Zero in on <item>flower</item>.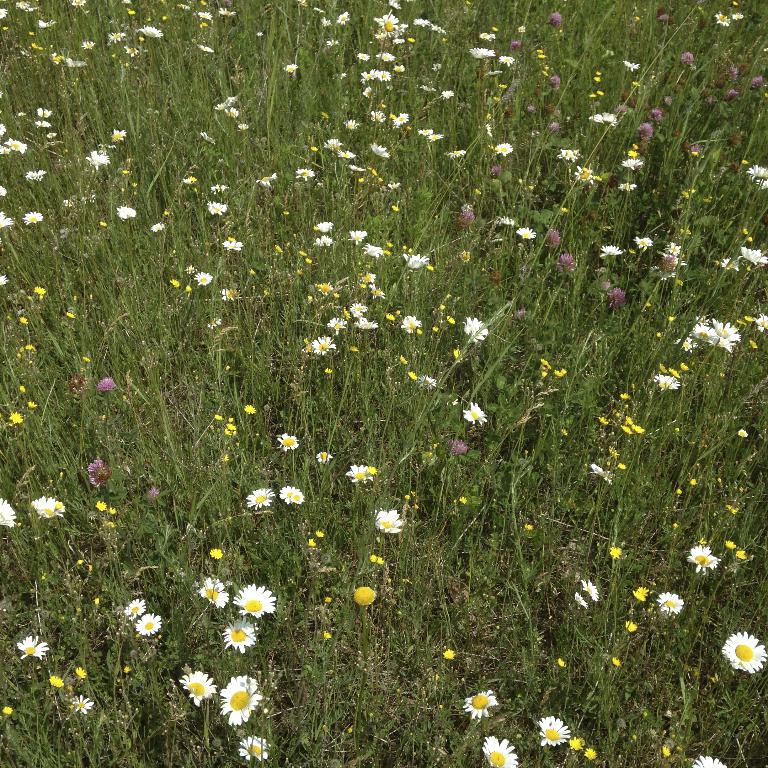
Zeroed in: {"left": 280, "top": 431, "right": 300, "bottom": 452}.
